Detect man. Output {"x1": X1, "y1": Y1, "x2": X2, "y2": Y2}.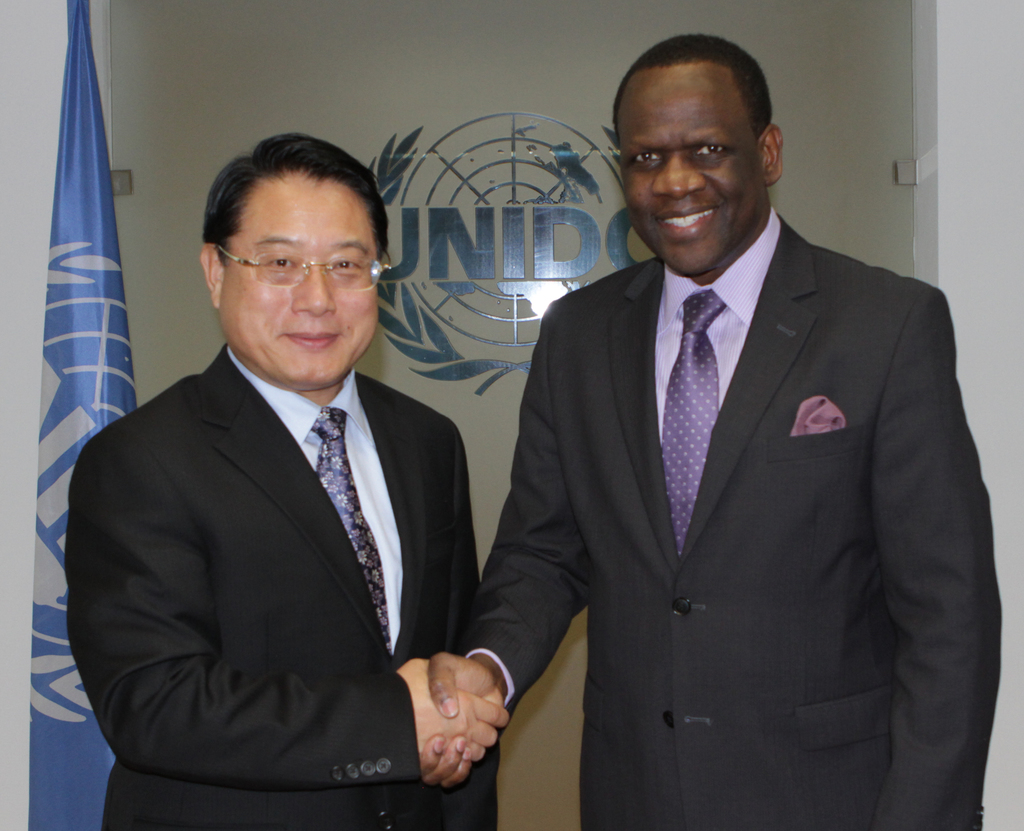
{"x1": 419, "y1": 33, "x2": 1005, "y2": 830}.
